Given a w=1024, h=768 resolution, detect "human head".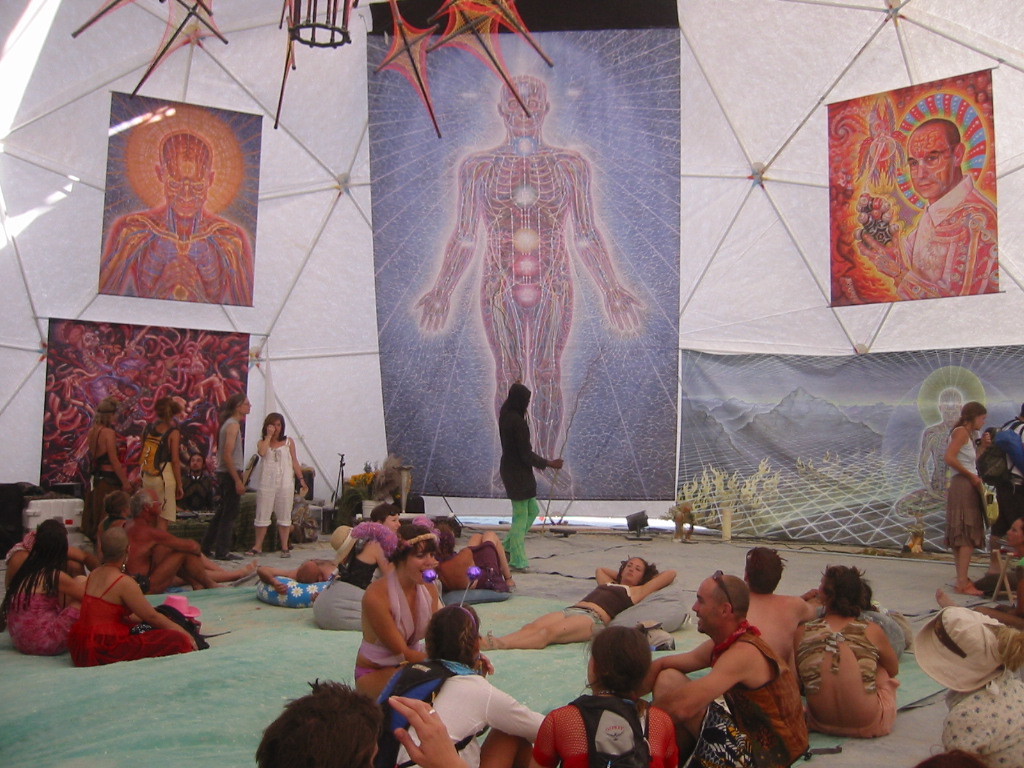
(742,546,781,591).
